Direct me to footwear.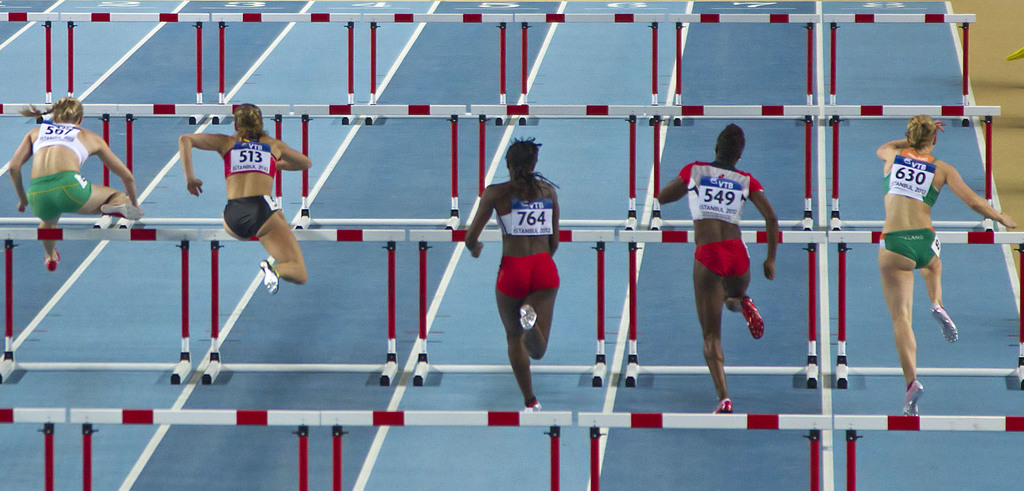
Direction: (101,200,143,218).
